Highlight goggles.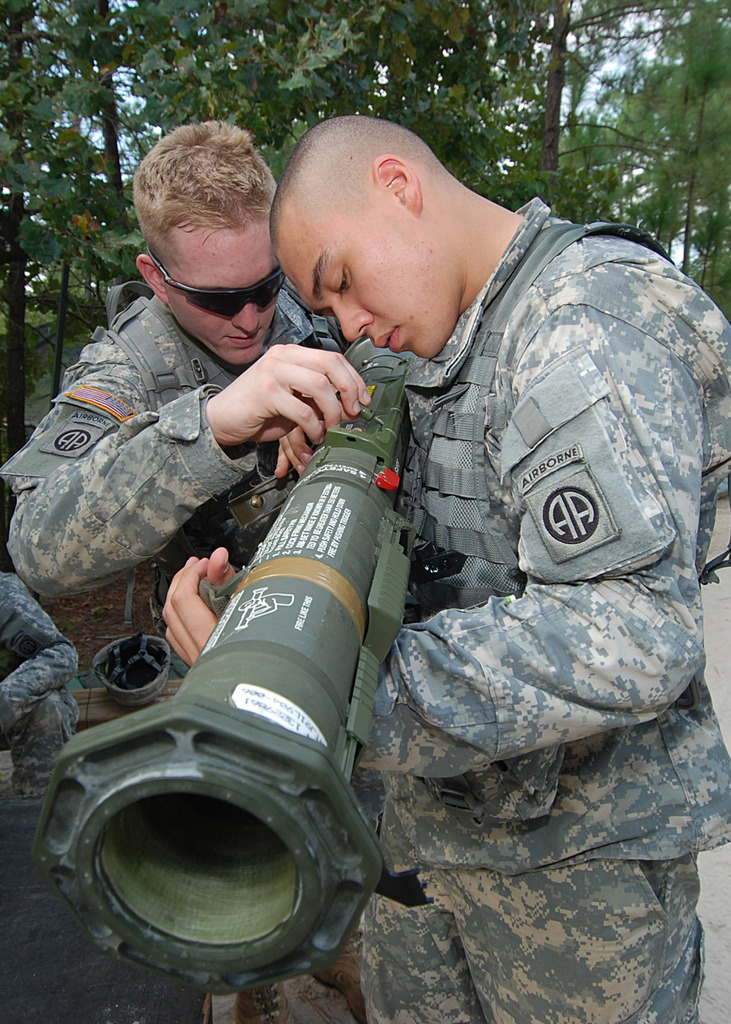
Highlighted region: x1=143, y1=243, x2=286, y2=317.
